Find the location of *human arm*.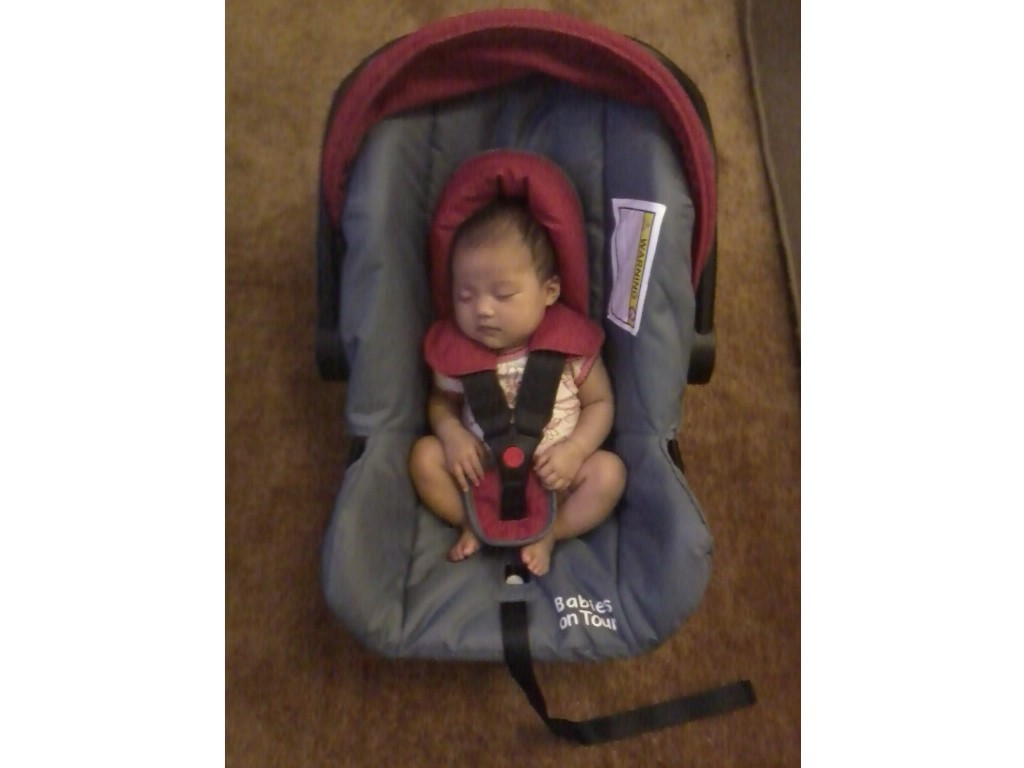
Location: bbox=(532, 356, 618, 490).
